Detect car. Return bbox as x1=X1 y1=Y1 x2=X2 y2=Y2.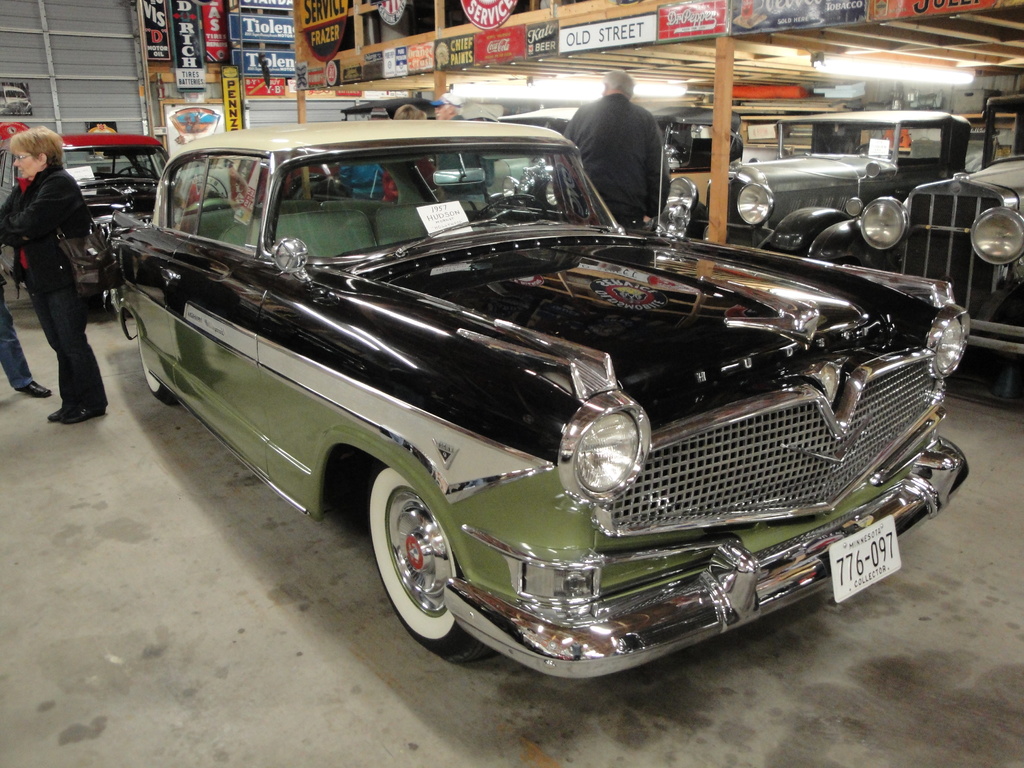
x1=0 y1=132 x2=221 y2=282.
